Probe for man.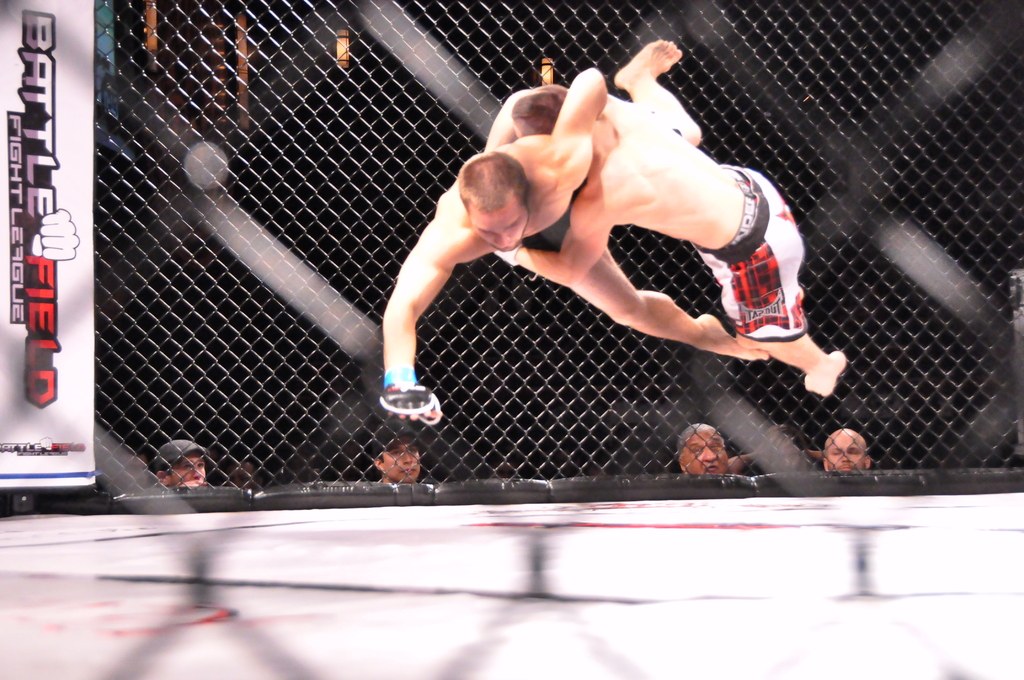
Probe result: <bbox>227, 457, 265, 492</bbox>.
